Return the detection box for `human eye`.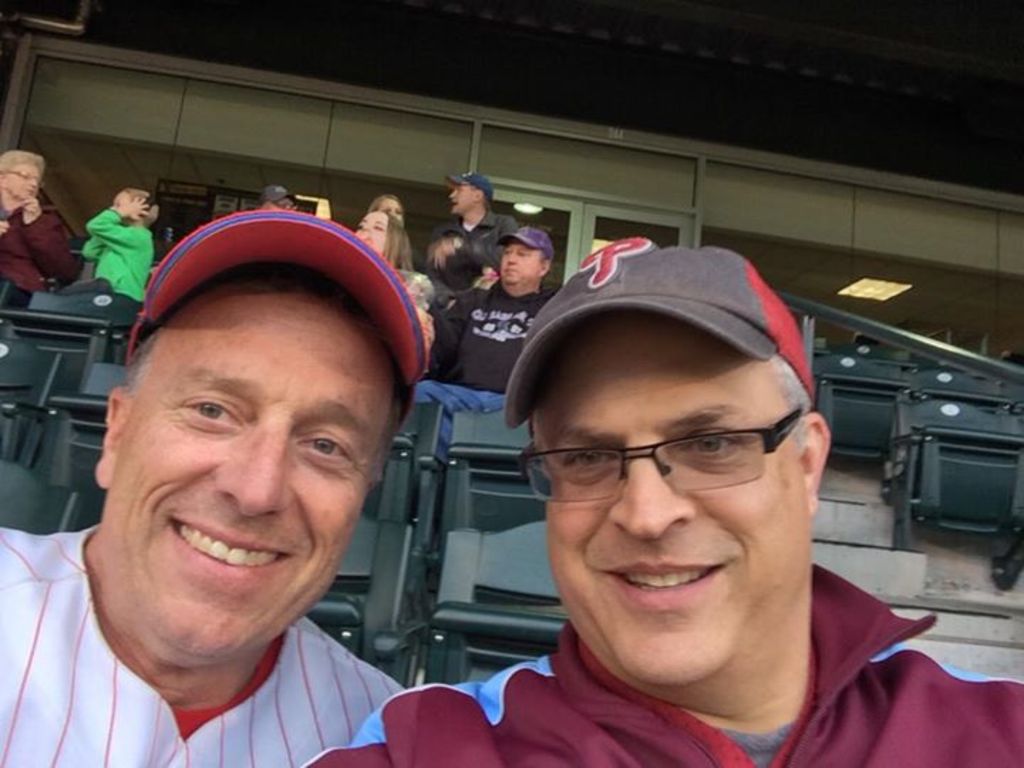
558 442 619 476.
